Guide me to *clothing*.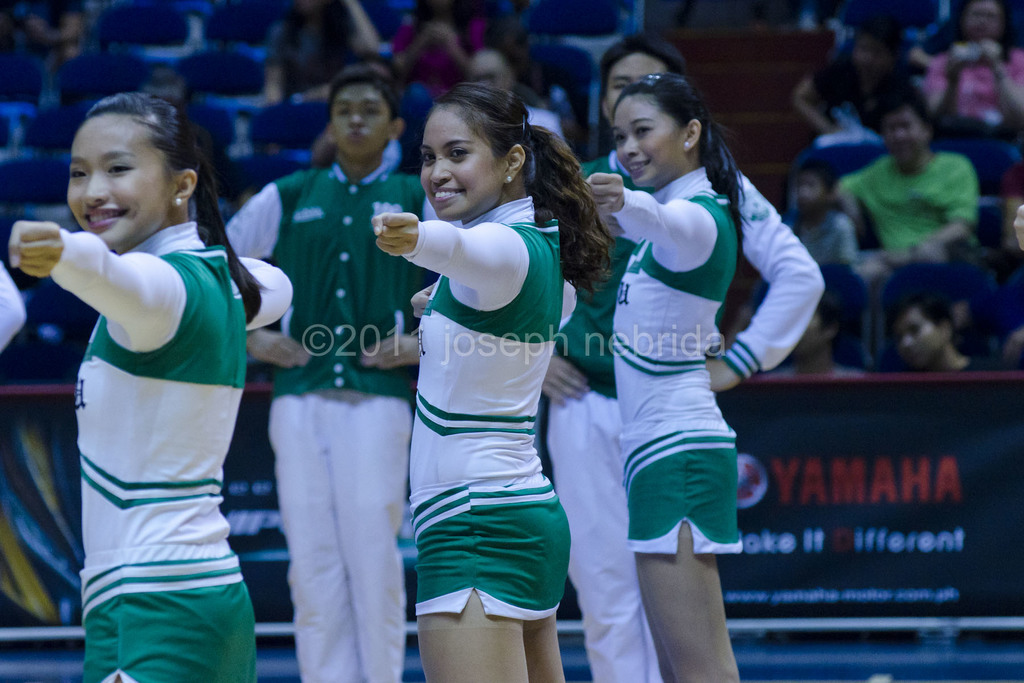
Guidance: box(608, 160, 738, 559).
